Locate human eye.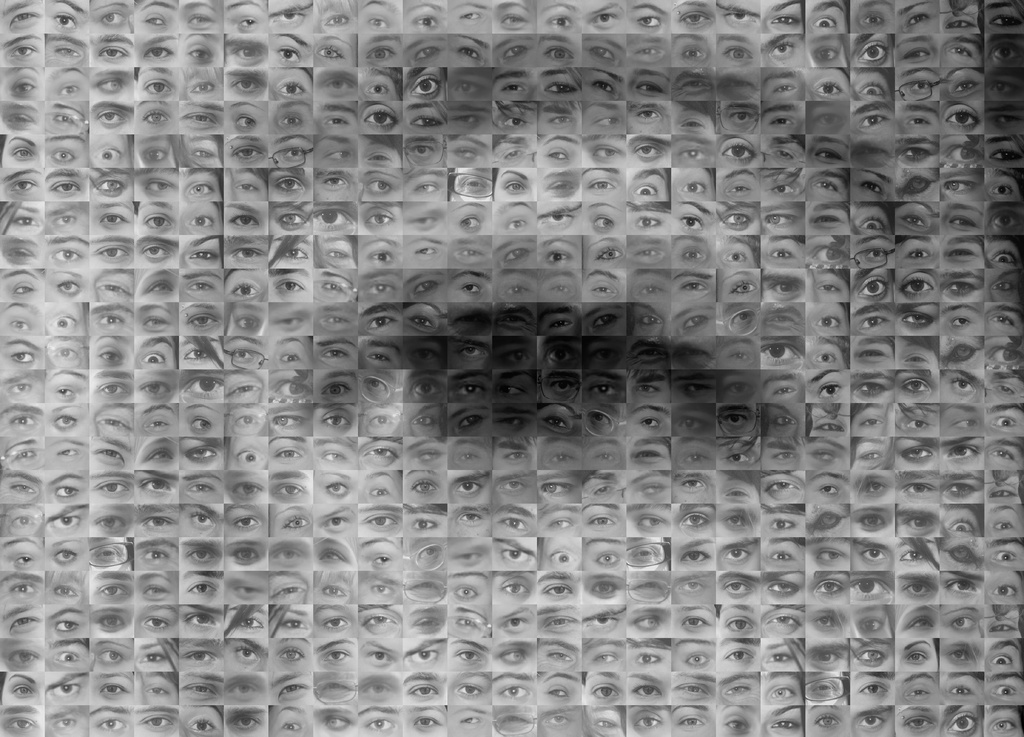
Bounding box: [left=991, top=652, right=1011, bottom=670].
